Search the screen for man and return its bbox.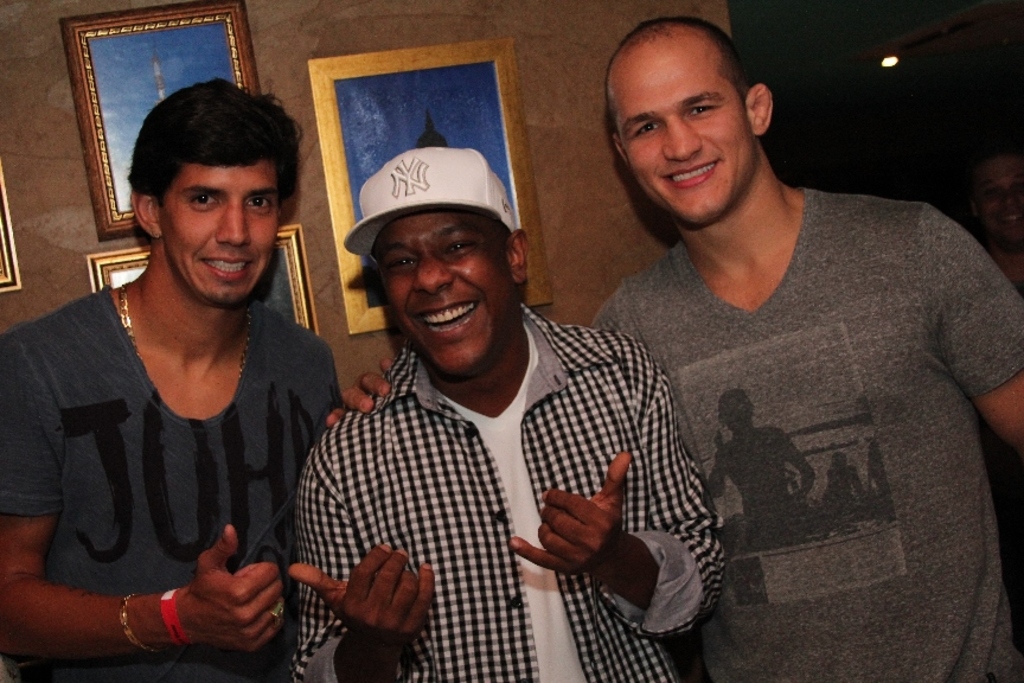
Found: <bbox>296, 140, 732, 682</bbox>.
